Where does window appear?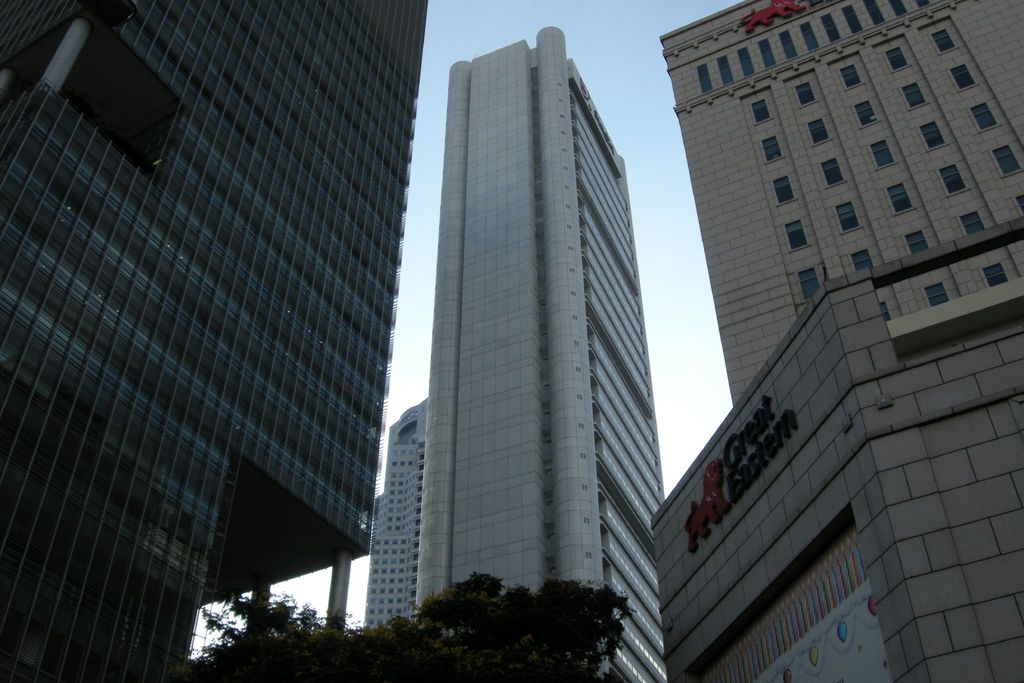
Appears at locate(868, 138, 896, 169).
